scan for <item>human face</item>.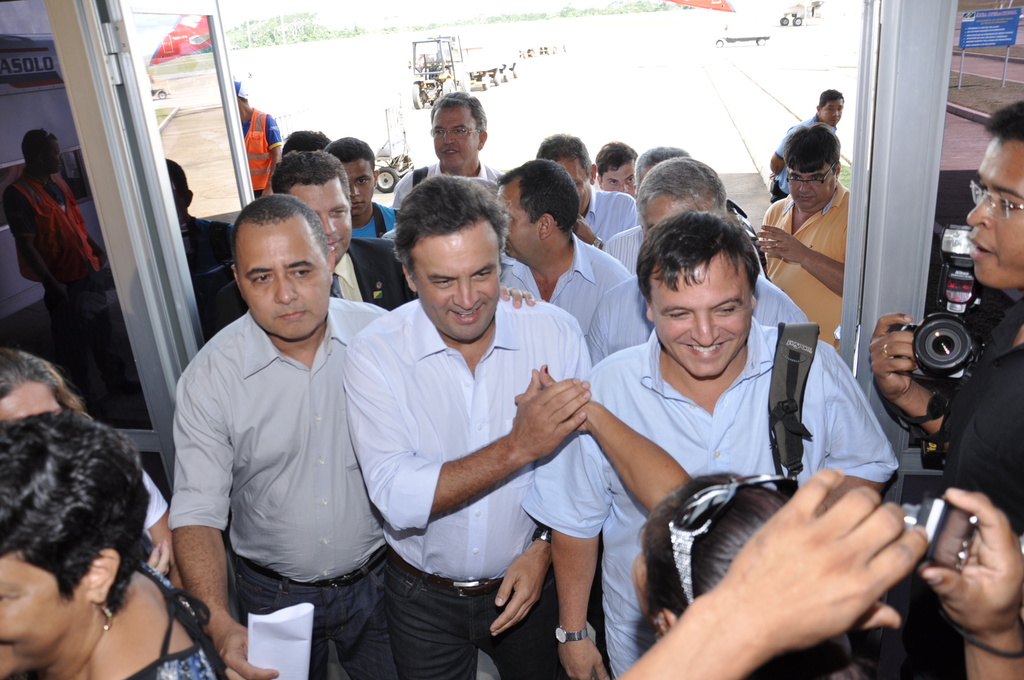
Scan result: rect(347, 156, 379, 214).
